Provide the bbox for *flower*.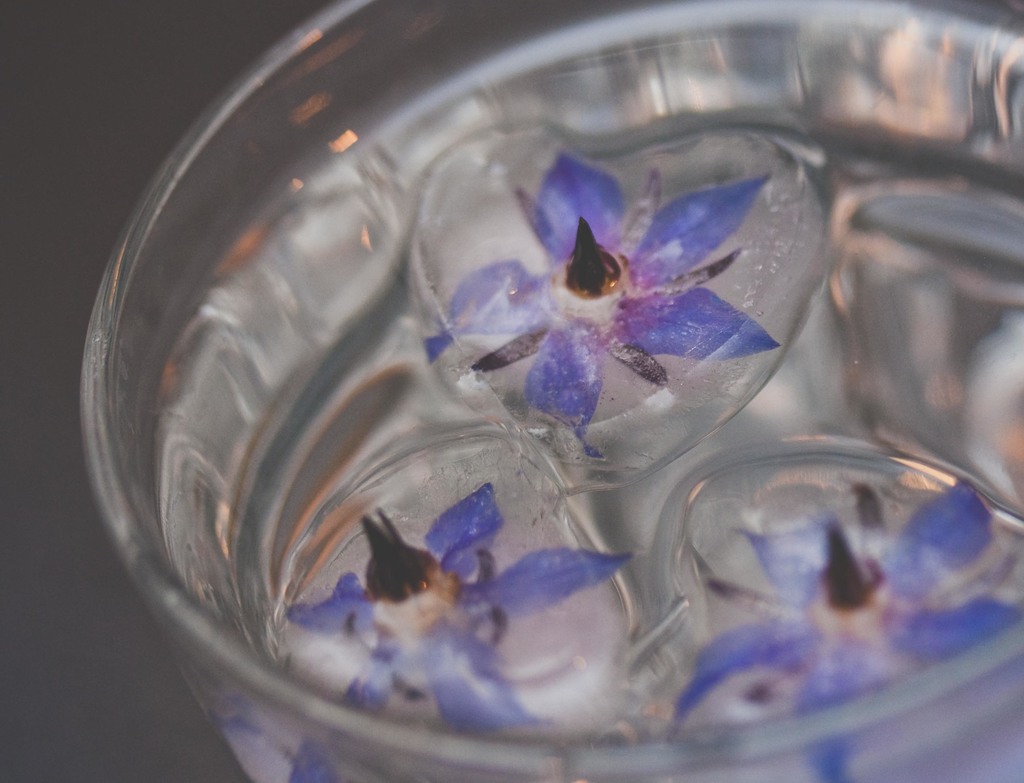
crop(428, 166, 756, 448).
